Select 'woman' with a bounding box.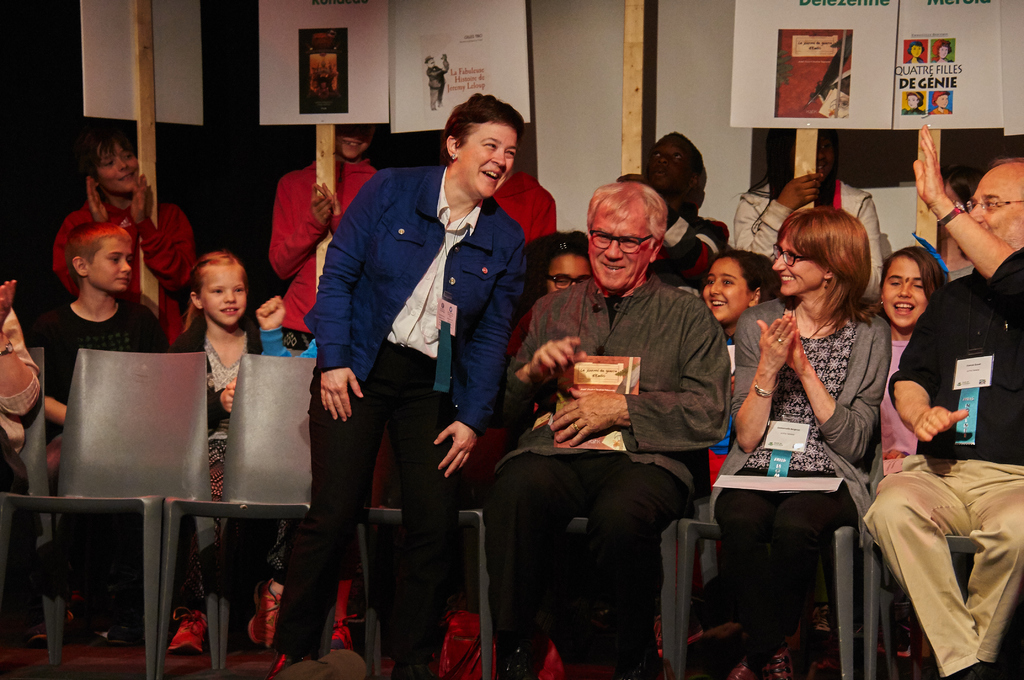
716:205:899:679.
